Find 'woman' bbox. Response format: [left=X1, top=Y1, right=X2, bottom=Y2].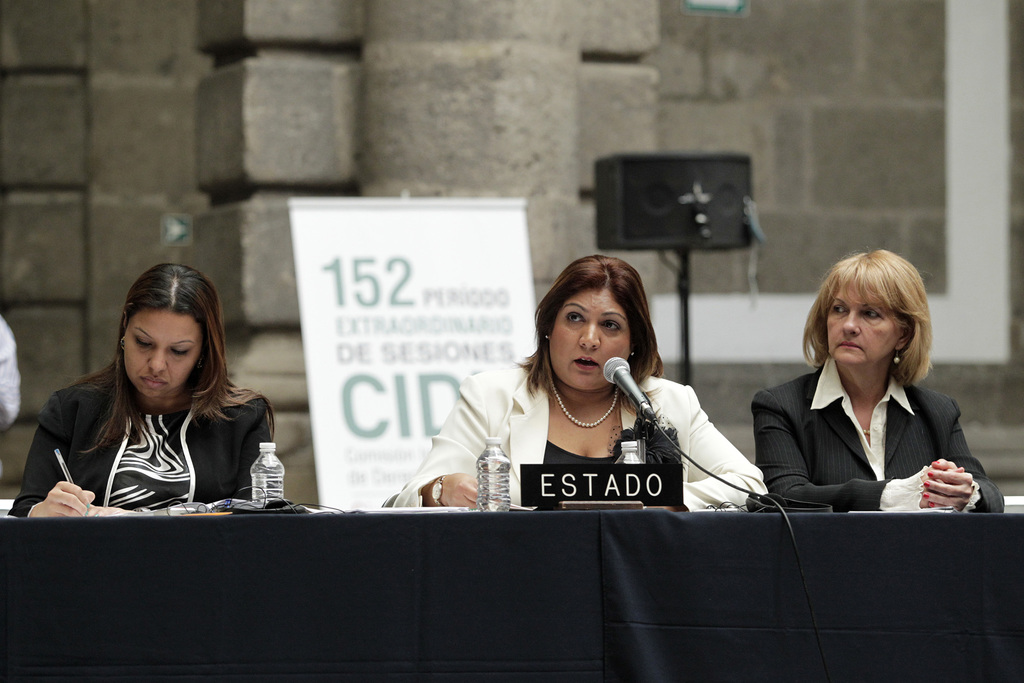
[left=381, top=257, right=769, bottom=509].
